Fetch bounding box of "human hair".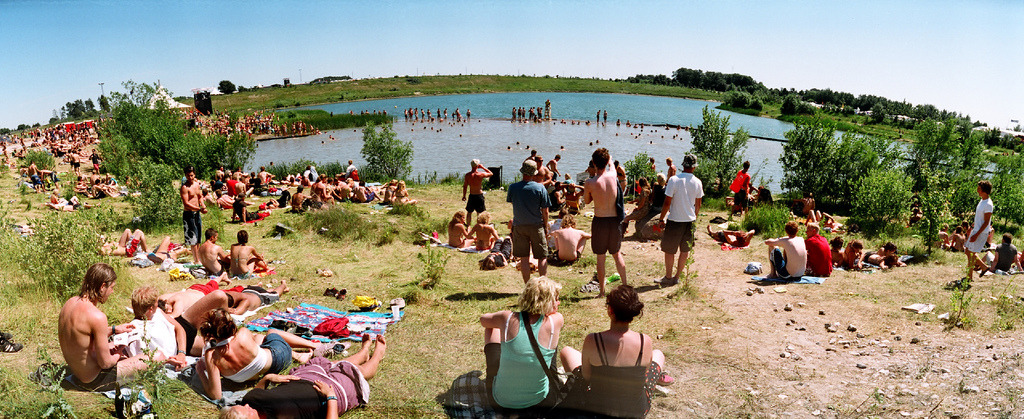
Bbox: l=198, t=306, r=238, b=350.
